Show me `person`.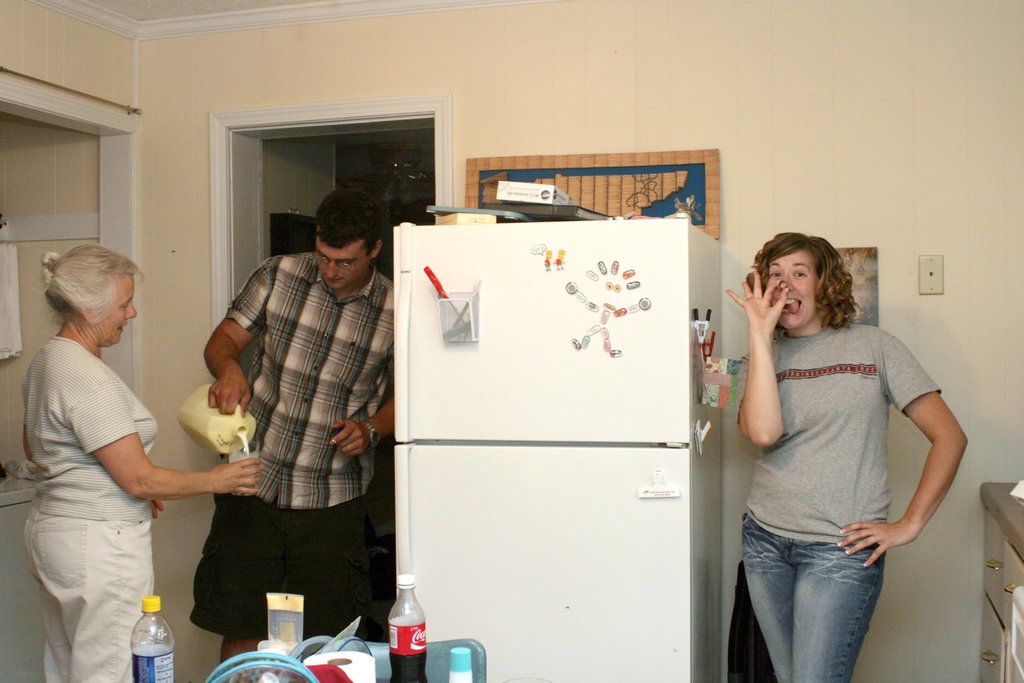
`person` is here: <region>180, 177, 397, 679</region>.
